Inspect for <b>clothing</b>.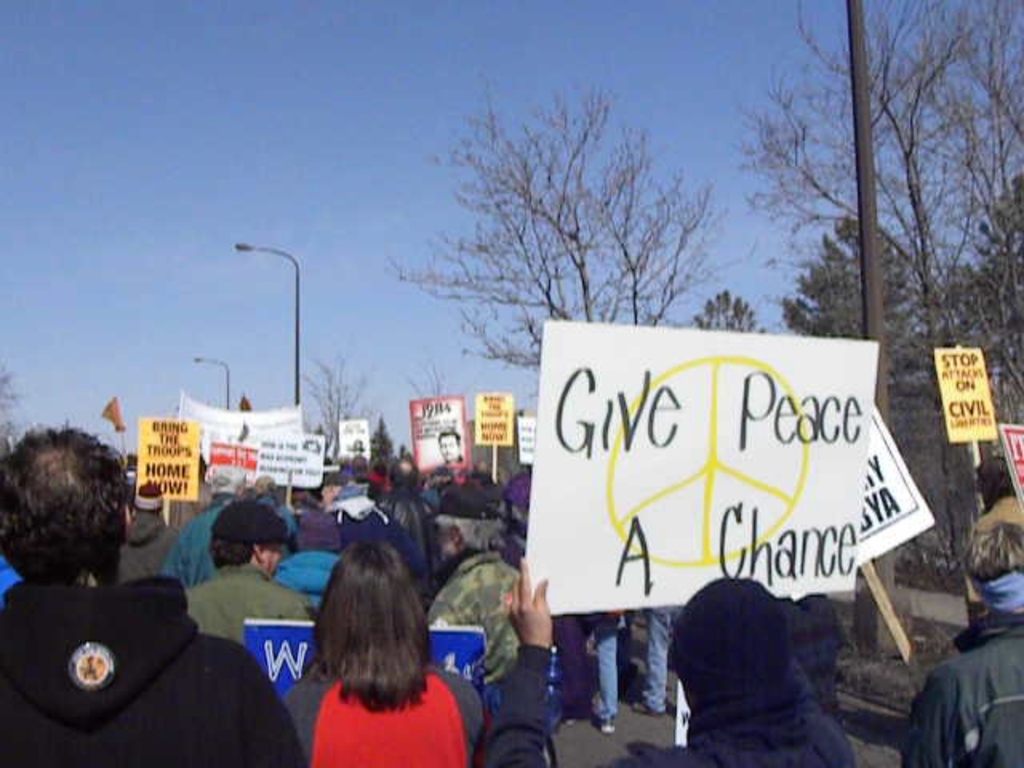
Inspection: bbox=(589, 602, 694, 731).
